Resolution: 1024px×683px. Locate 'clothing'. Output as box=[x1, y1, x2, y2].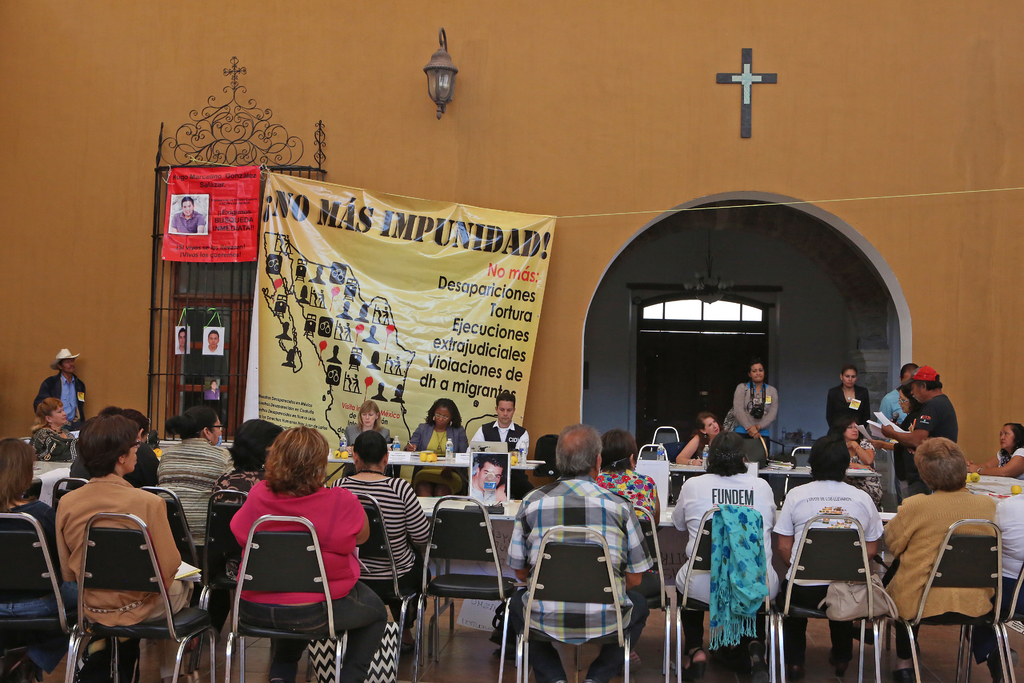
box=[32, 370, 84, 429].
